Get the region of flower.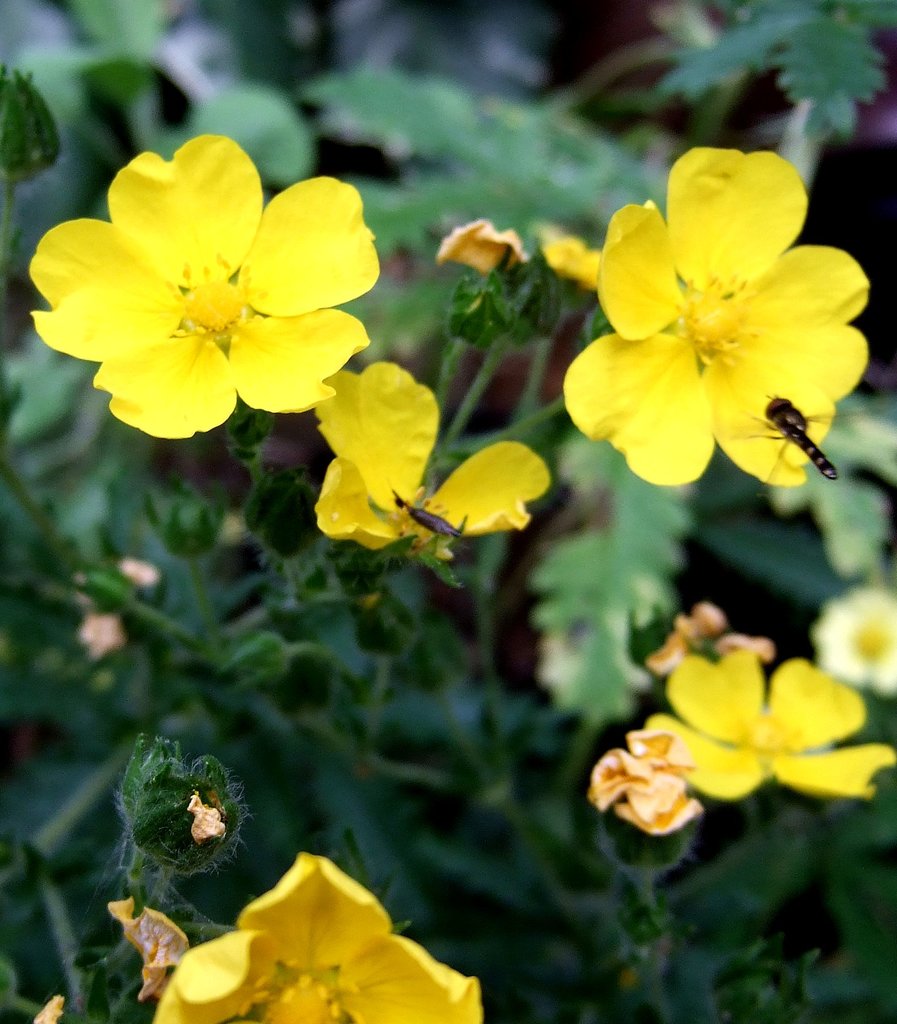
select_region(151, 851, 483, 1023).
